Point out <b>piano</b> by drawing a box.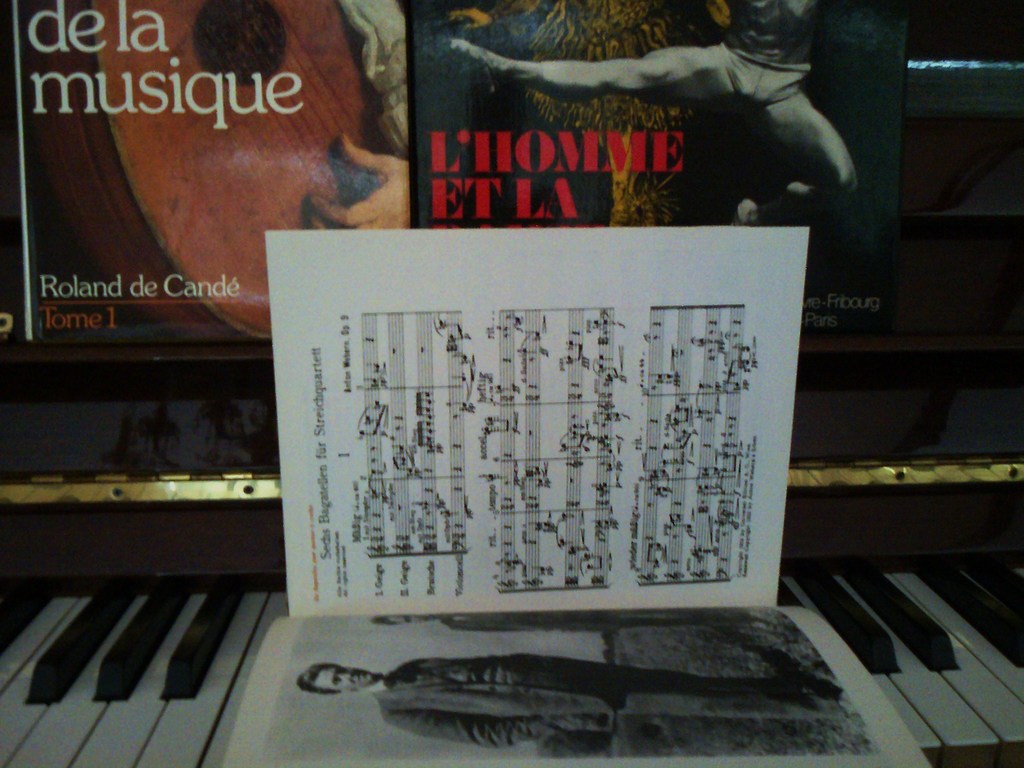
pyautogui.locateOnScreen(0, 520, 1023, 767).
